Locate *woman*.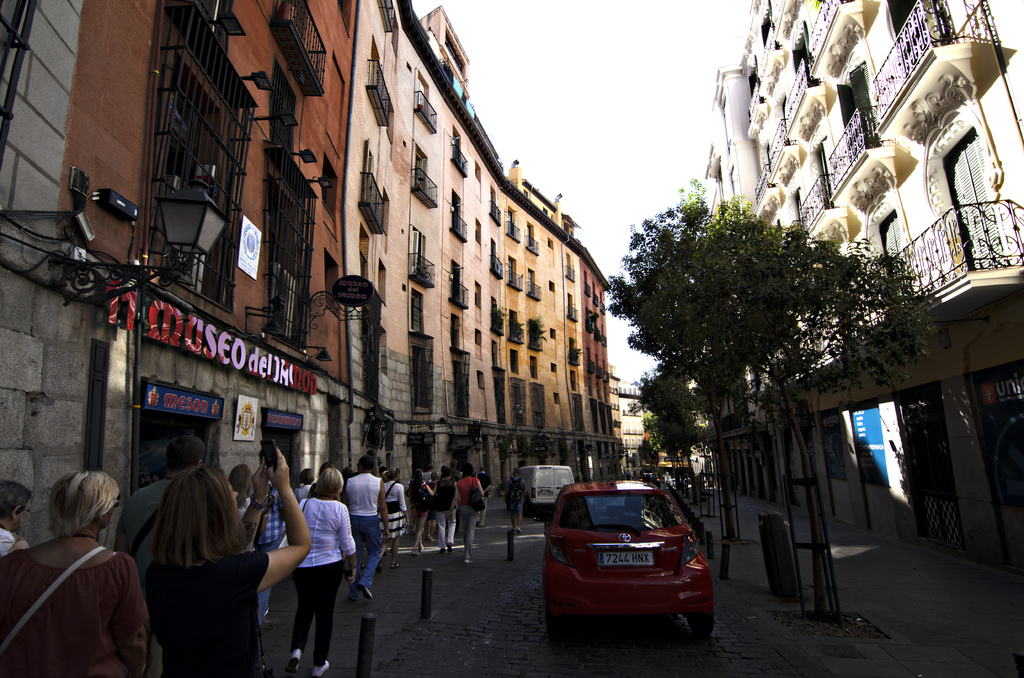
Bounding box: 289 464 360 677.
